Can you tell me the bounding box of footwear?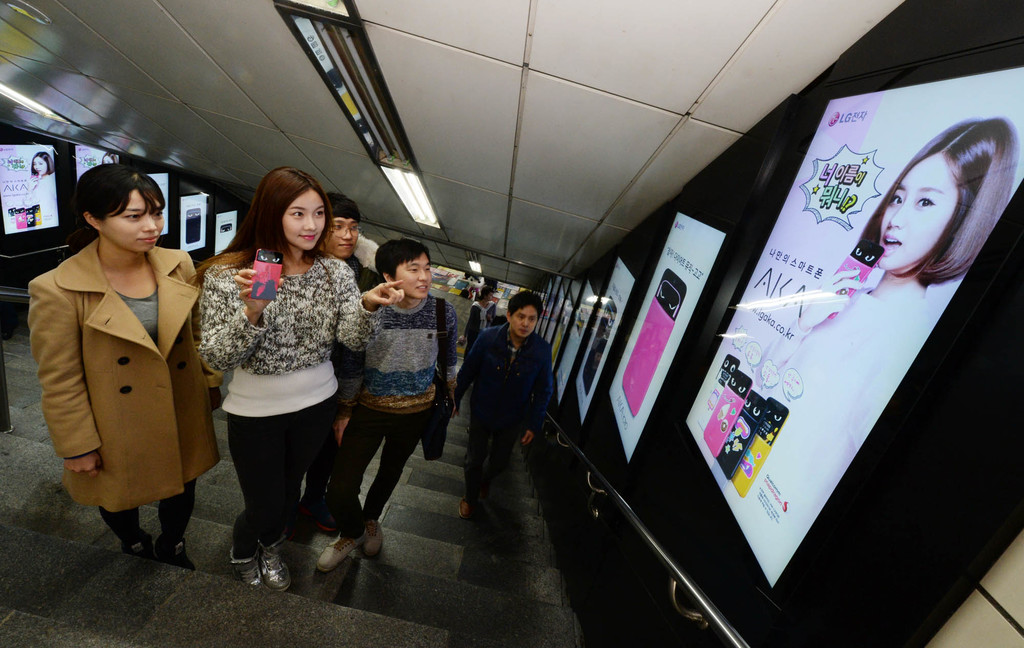
[368, 514, 387, 555].
